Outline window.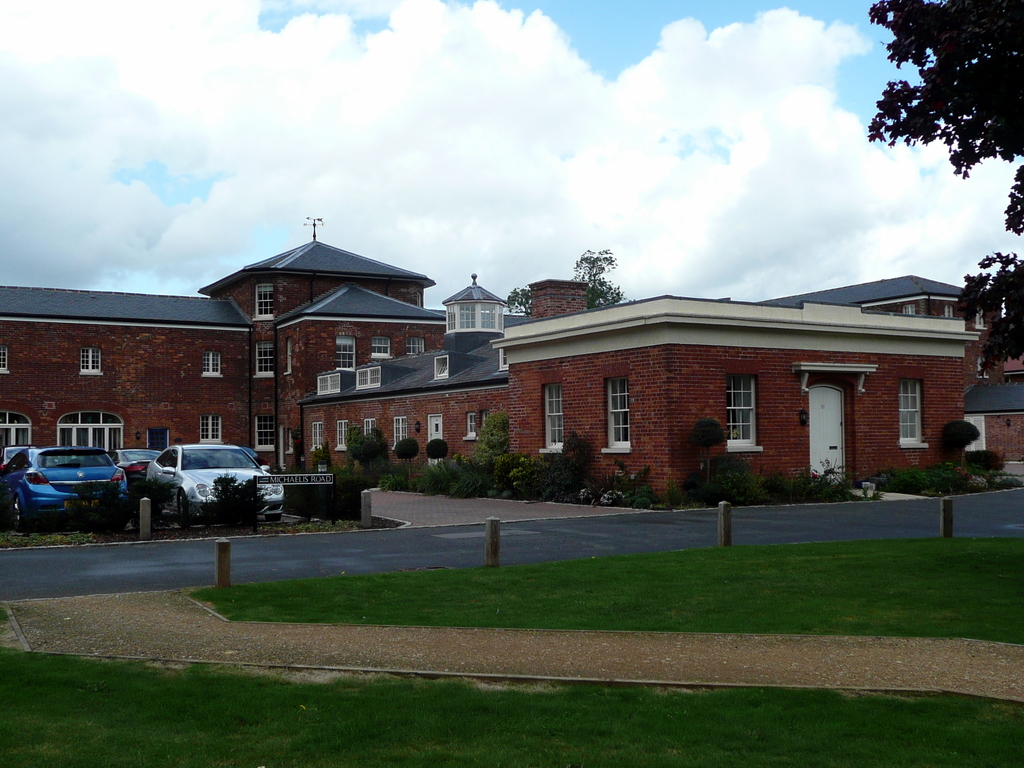
Outline: BBox(256, 415, 275, 452).
